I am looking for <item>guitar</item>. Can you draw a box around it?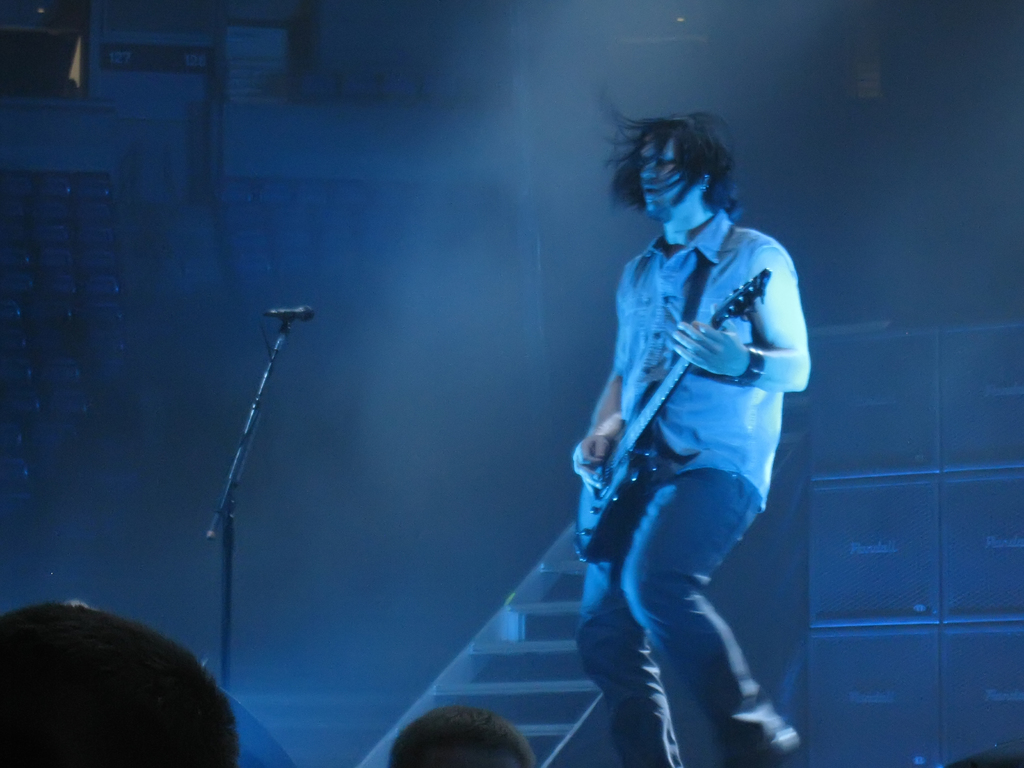
Sure, the bounding box is x1=581, y1=207, x2=792, y2=574.
